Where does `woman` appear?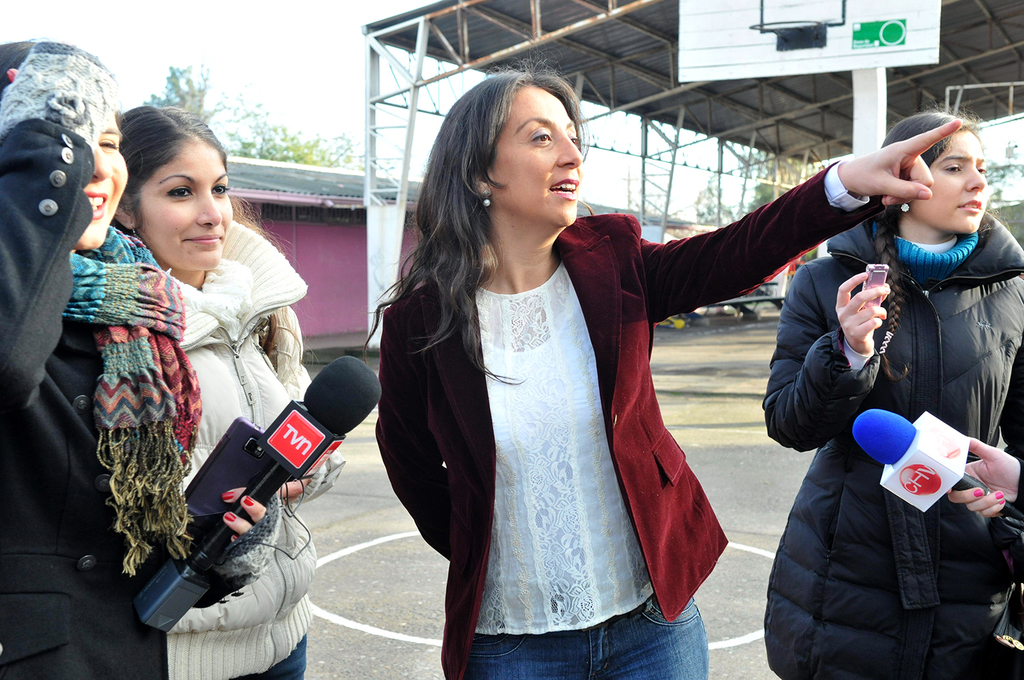
Appears at crop(104, 99, 343, 679).
